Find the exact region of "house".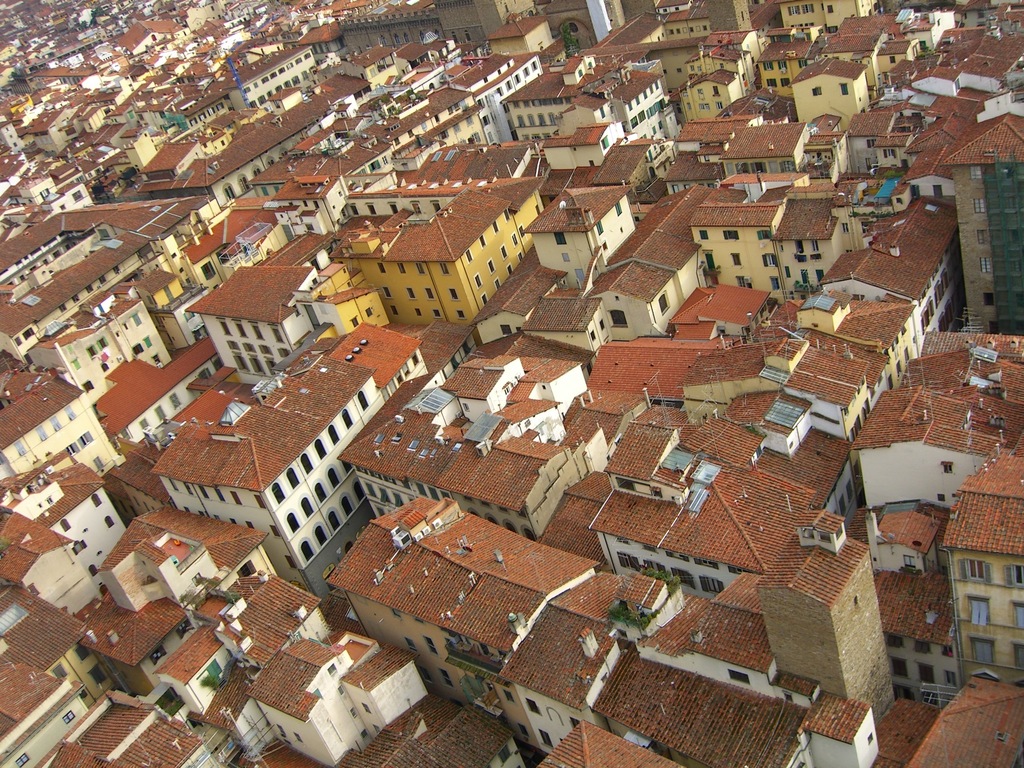
Exact region: BBox(850, 105, 915, 173).
